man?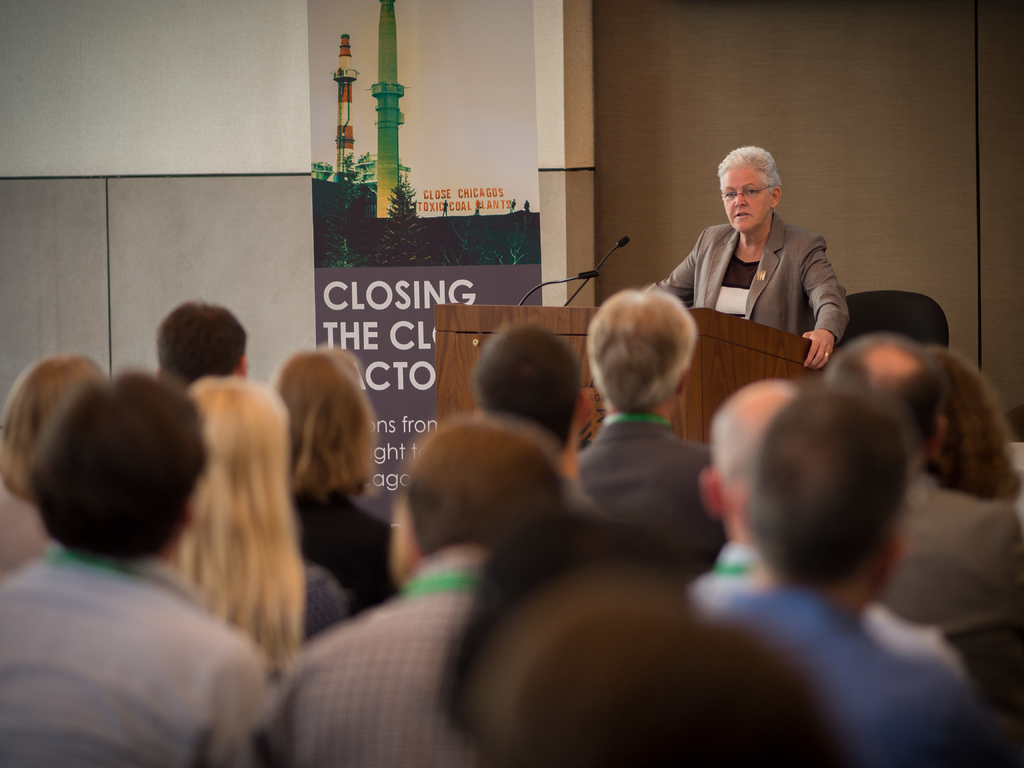
[277, 415, 588, 767]
